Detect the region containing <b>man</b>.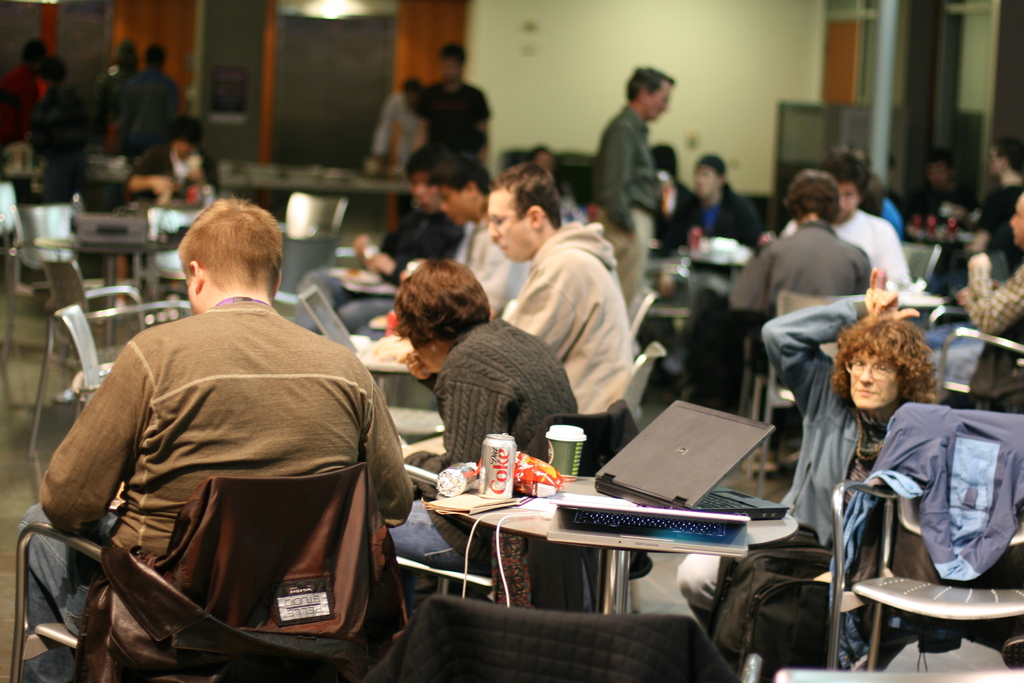
region(730, 169, 872, 473).
